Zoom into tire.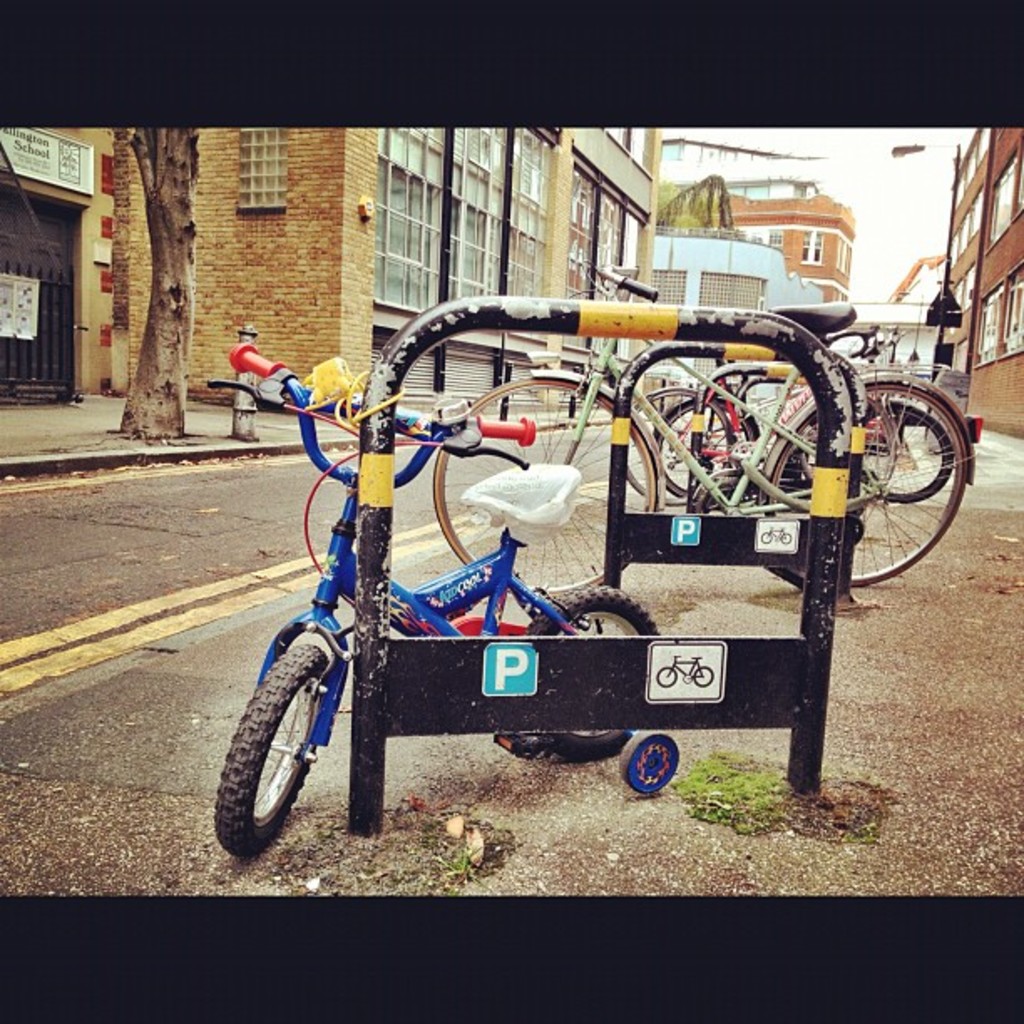
Zoom target: region(617, 385, 735, 509).
